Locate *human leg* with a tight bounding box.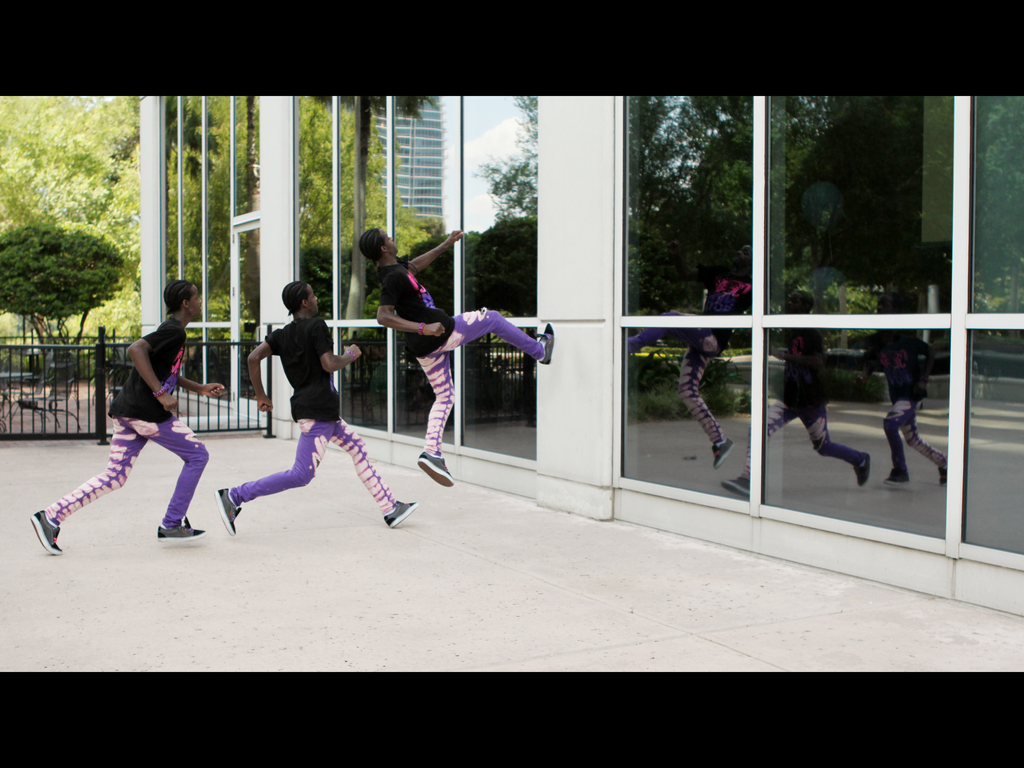
Rect(335, 417, 420, 524).
